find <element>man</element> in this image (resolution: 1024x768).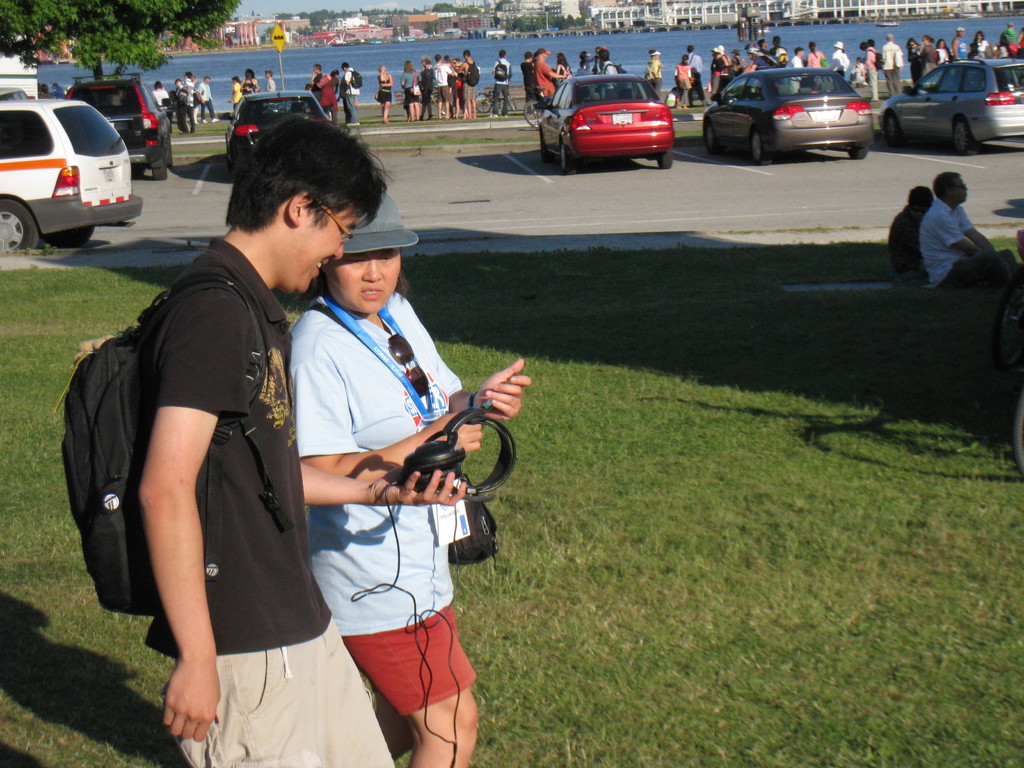
(left=488, top=52, right=515, bottom=120).
